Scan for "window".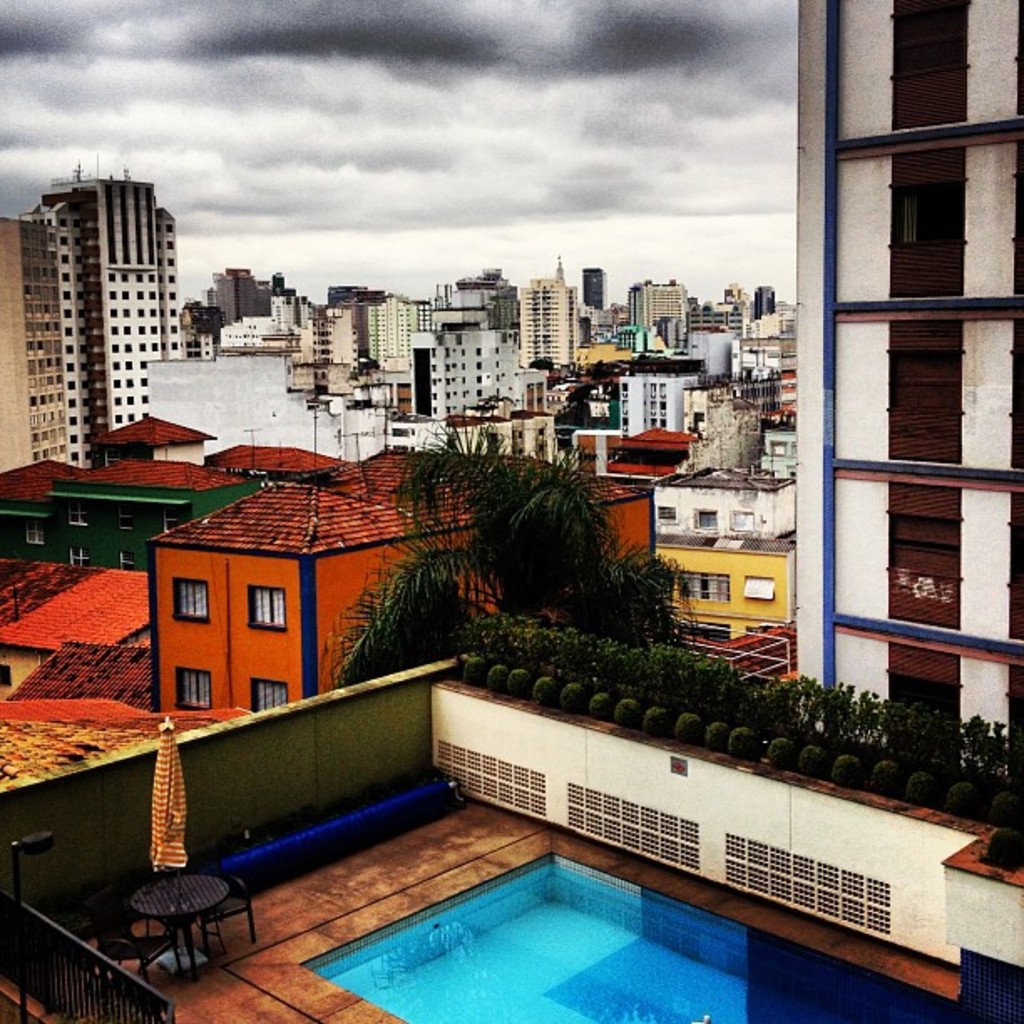
Scan result: [254,587,284,627].
